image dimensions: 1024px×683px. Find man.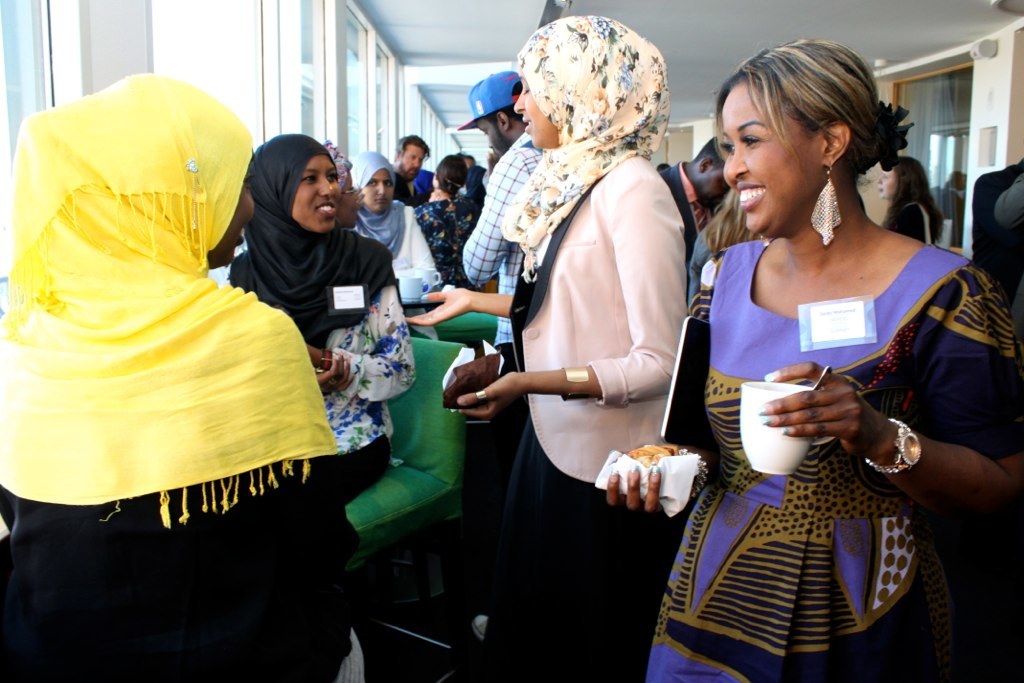
{"left": 656, "top": 130, "right": 745, "bottom": 279}.
